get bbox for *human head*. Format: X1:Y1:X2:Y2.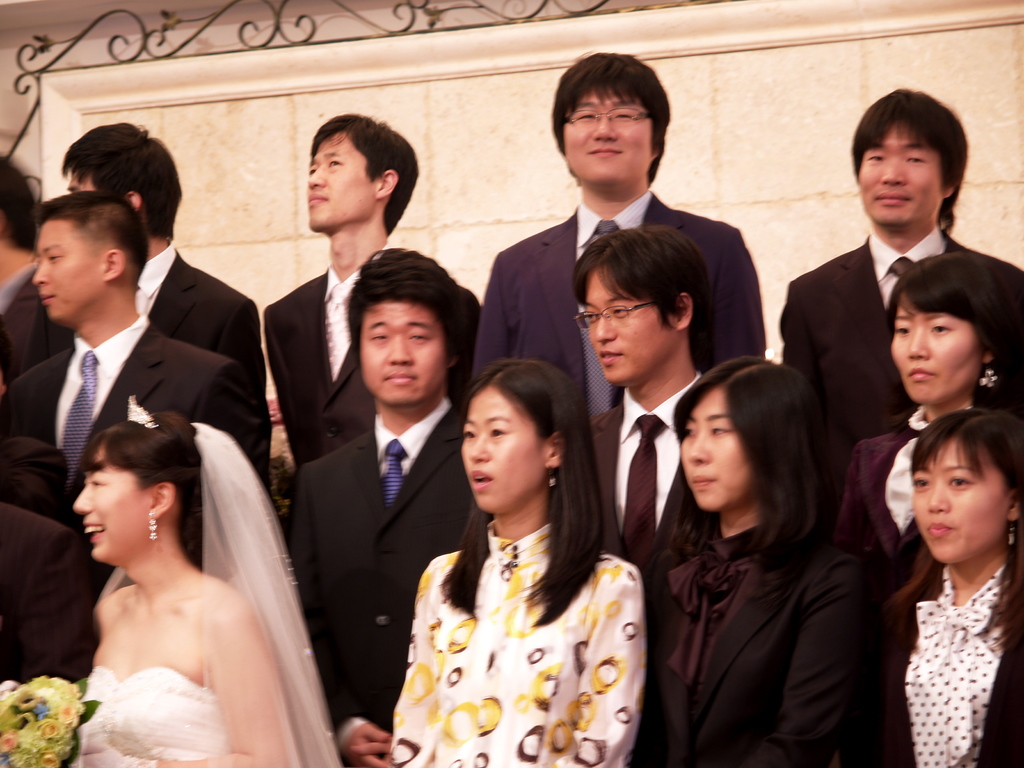
344:246:467:410.
